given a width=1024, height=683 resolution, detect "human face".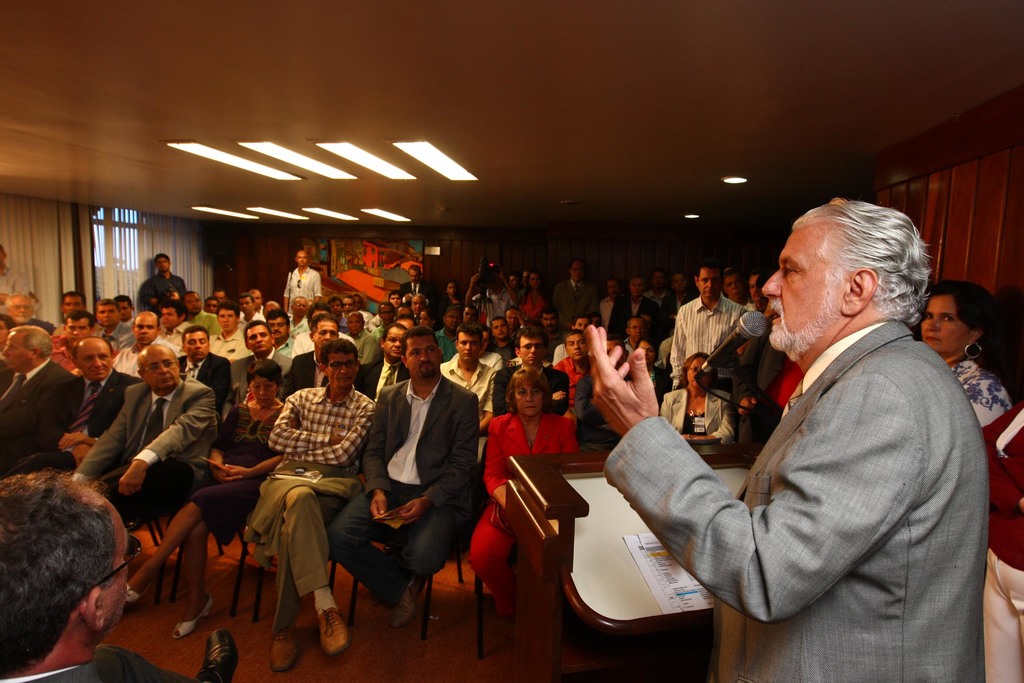
bbox=[66, 319, 87, 348].
